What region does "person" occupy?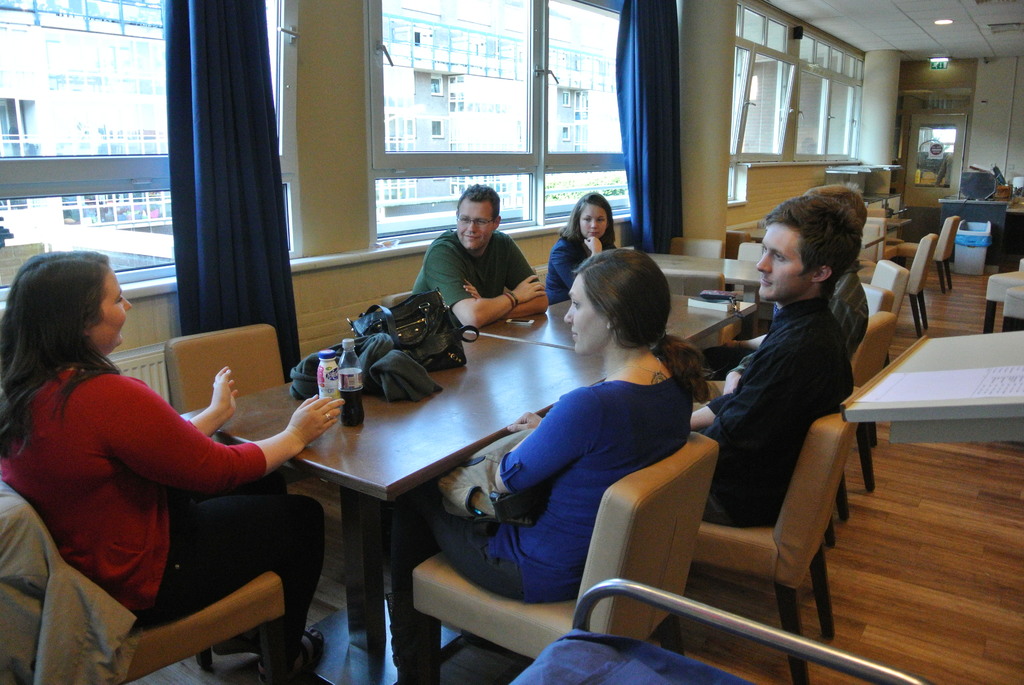
region(716, 179, 868, 352).
